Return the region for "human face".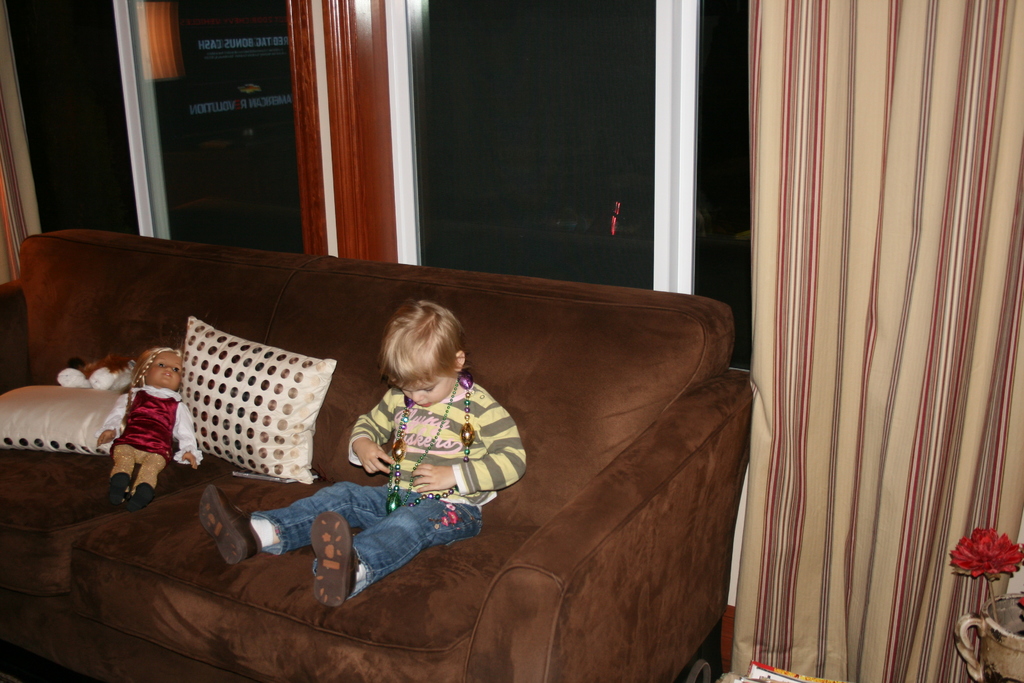
box=[404, 378, 456, 406].
